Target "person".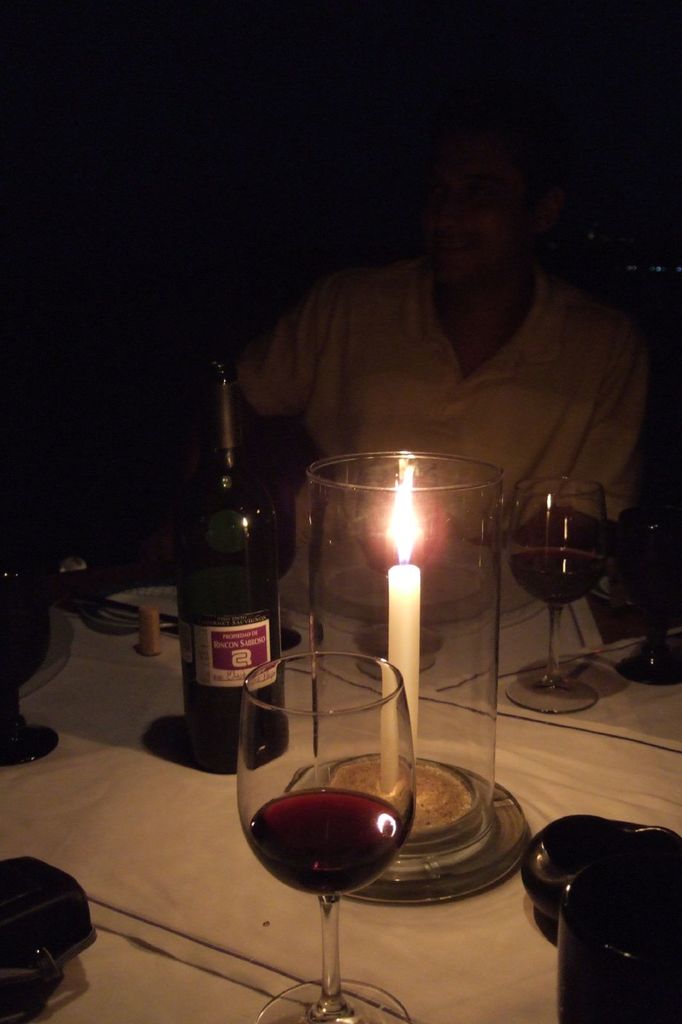
Target region: box=[228, 120, 654, 550].
